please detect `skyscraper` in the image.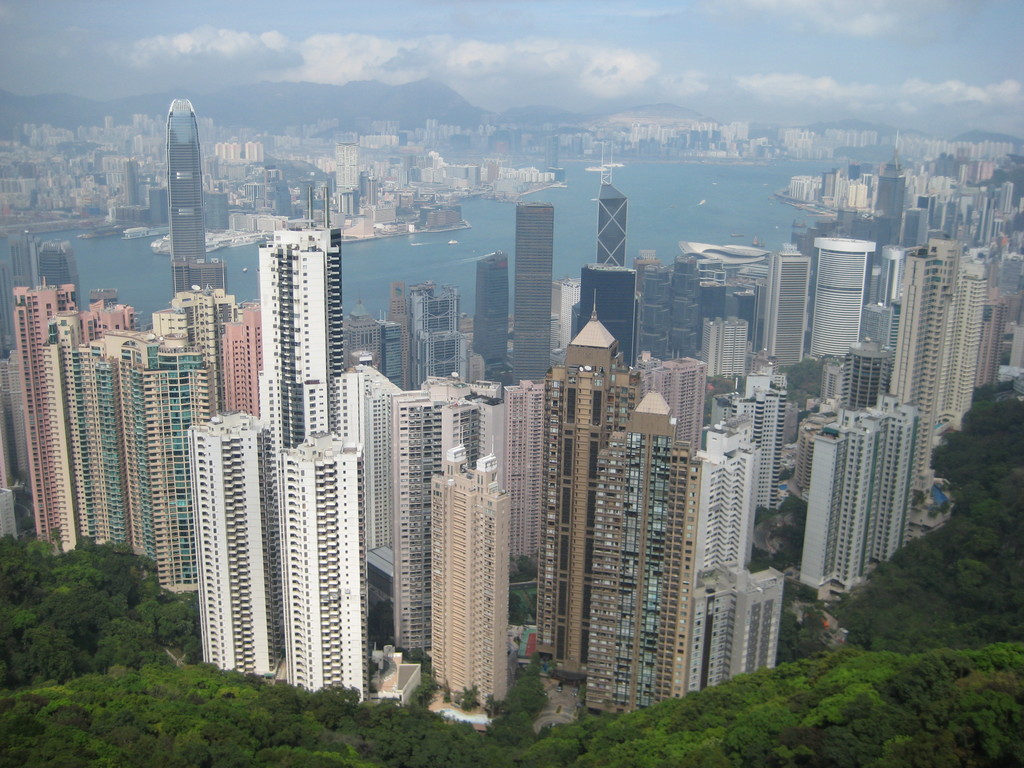
[x1=766, y1=237, x2=826, y2=365].
